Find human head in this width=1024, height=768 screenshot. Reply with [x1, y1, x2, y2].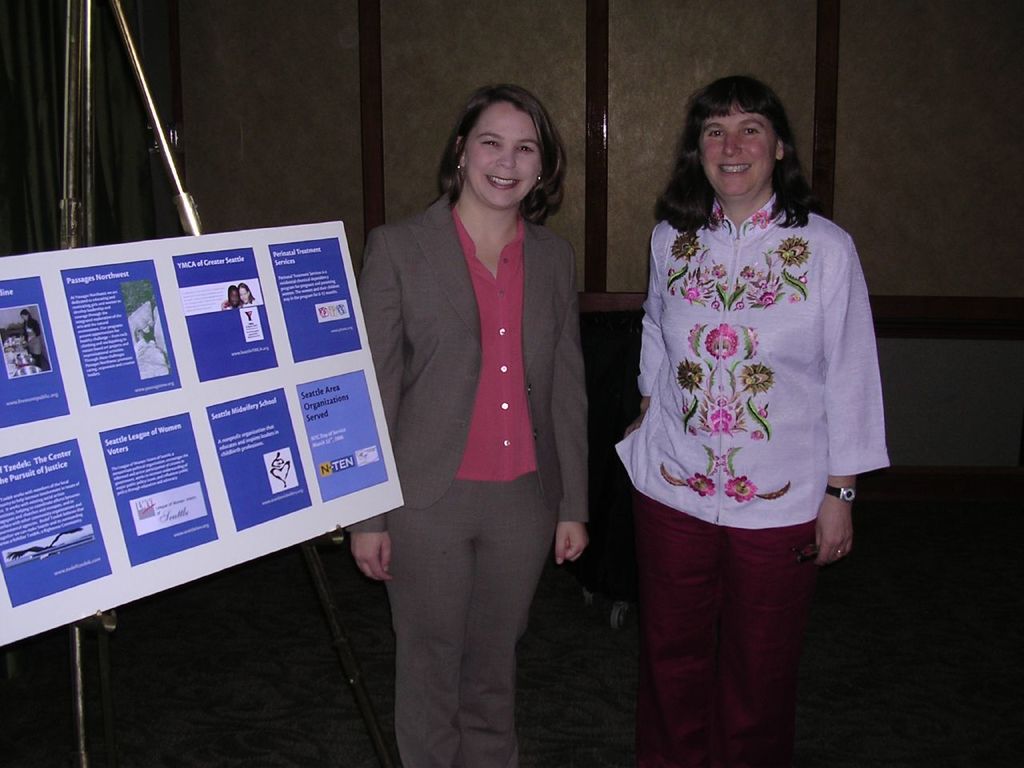
[682, 74, 790, 201].
